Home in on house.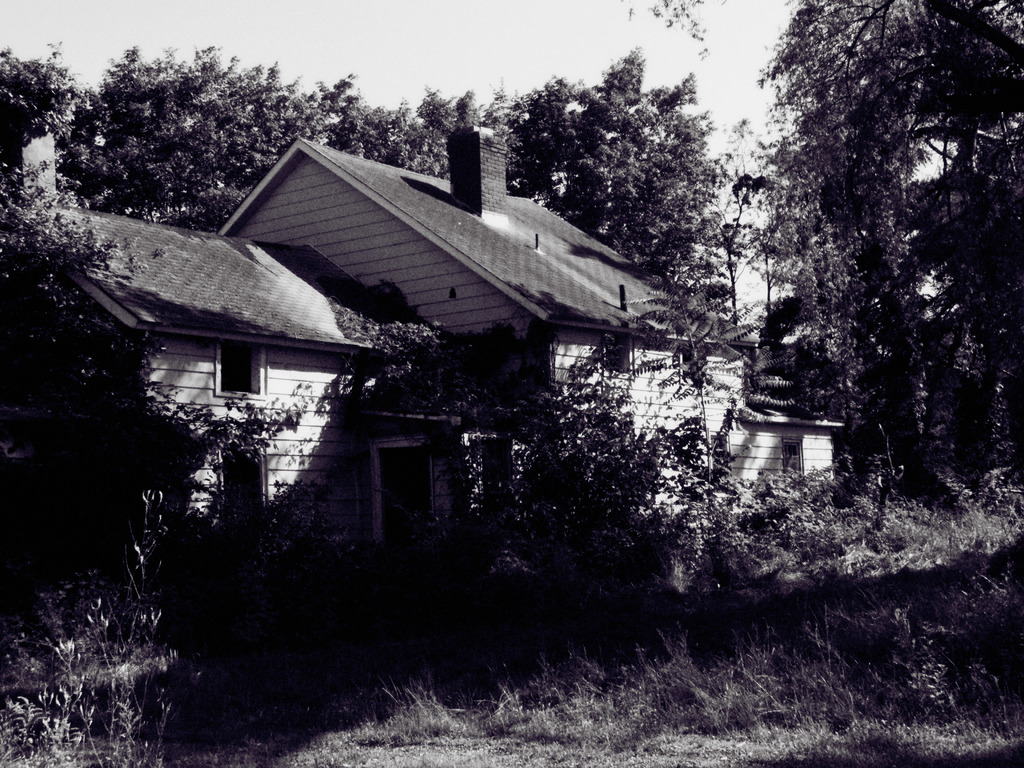
Homed in at [690,368,839,575].
